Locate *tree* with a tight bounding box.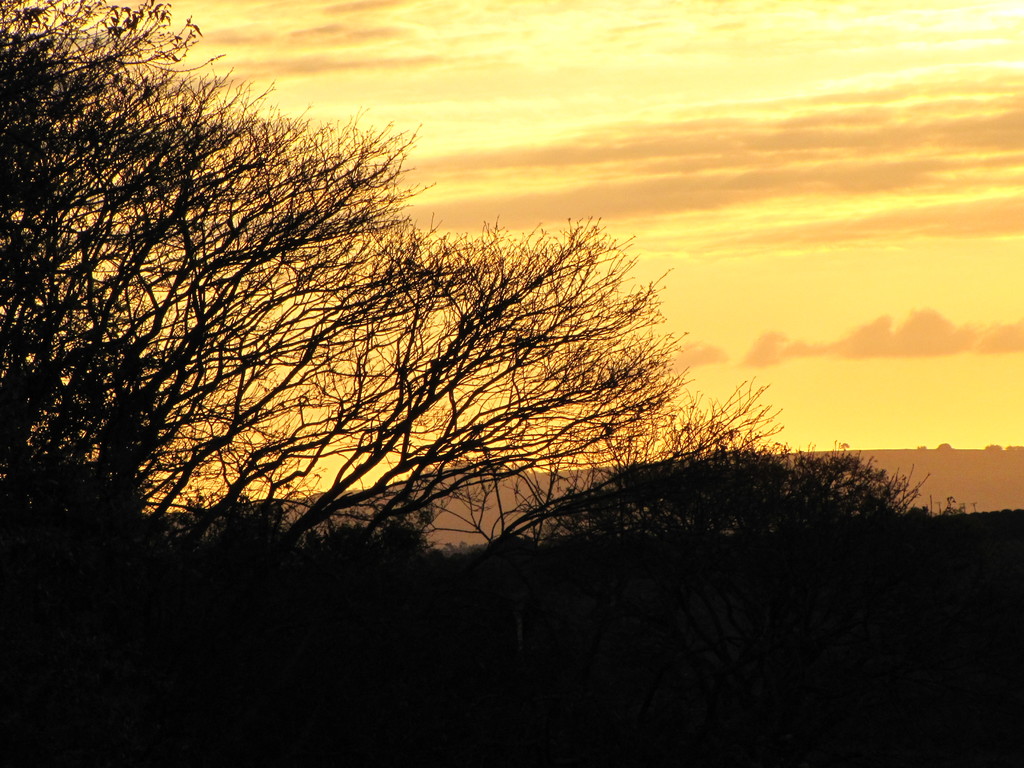
<bbox>943, 495, 968, 519</bbox>.
